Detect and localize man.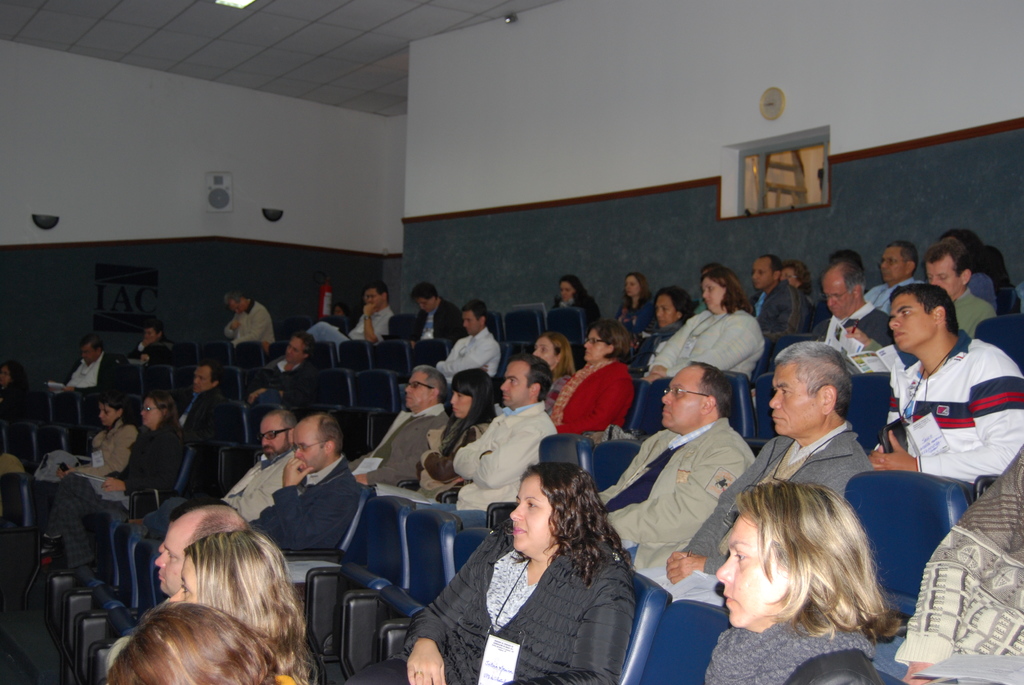
Localized at left=817, top=258, right=902, bottom=353.
